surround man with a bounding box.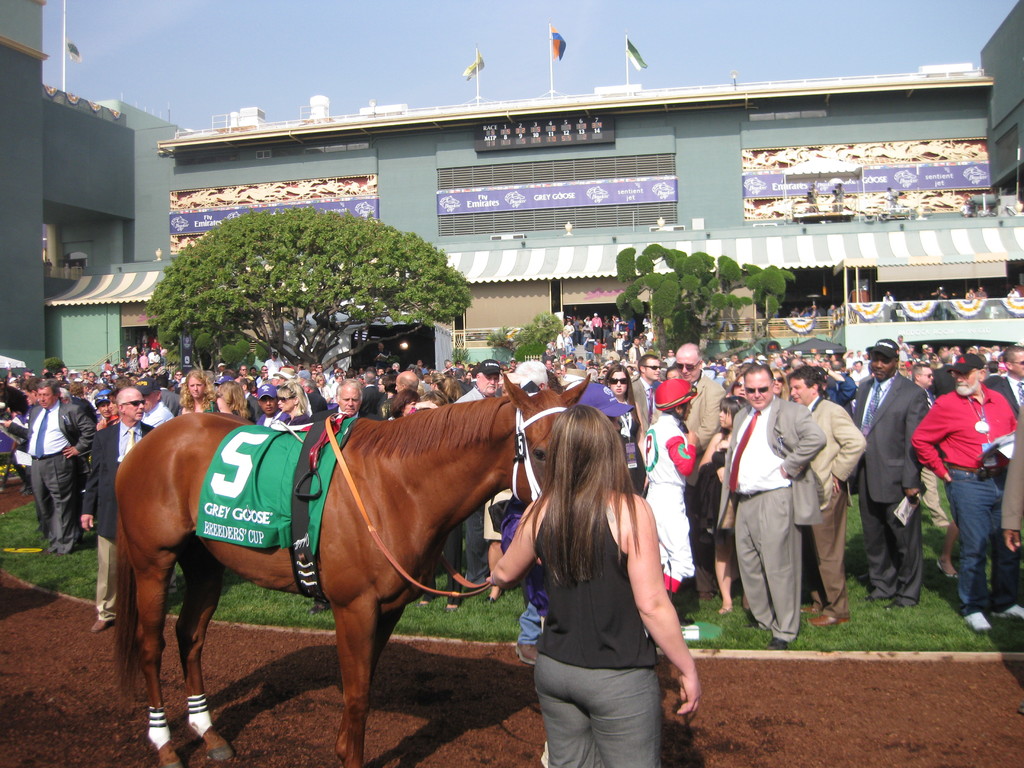
[391,369,421,397].
